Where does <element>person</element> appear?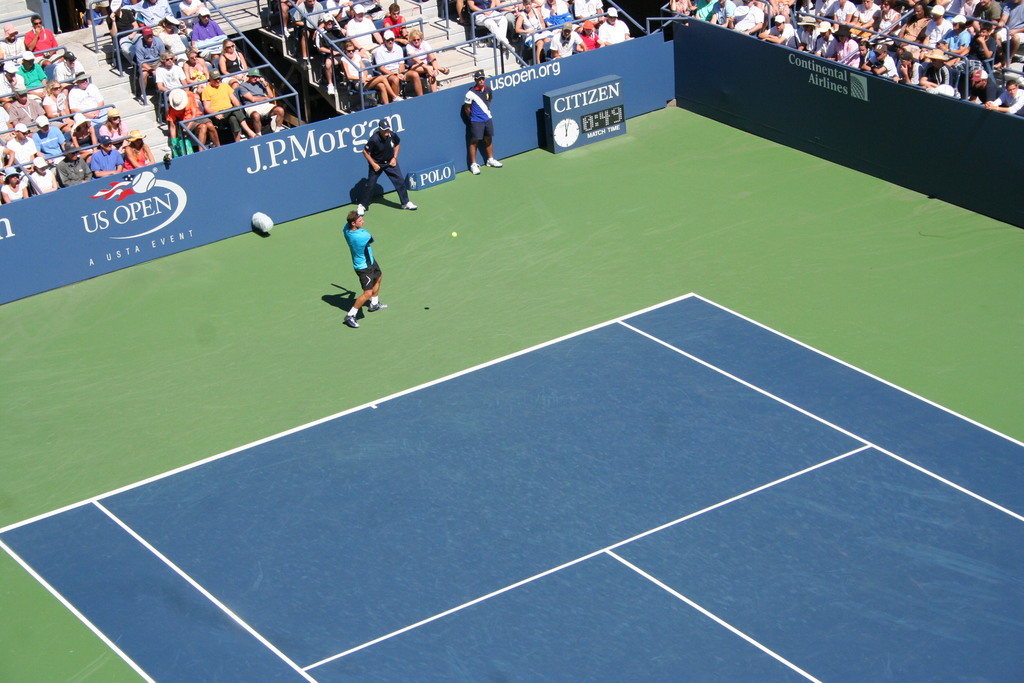
Appears at [x1=356, y1=118, x2=418, y2=217].
